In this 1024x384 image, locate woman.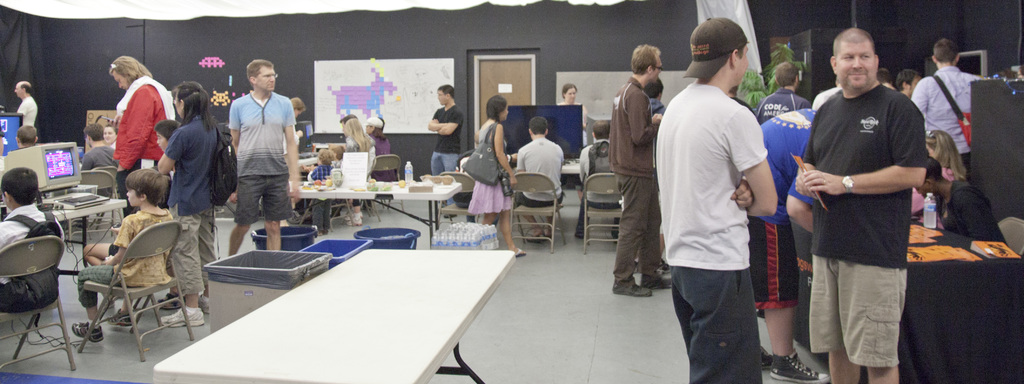
Bounding box: region(467, 93, 529, 259).
